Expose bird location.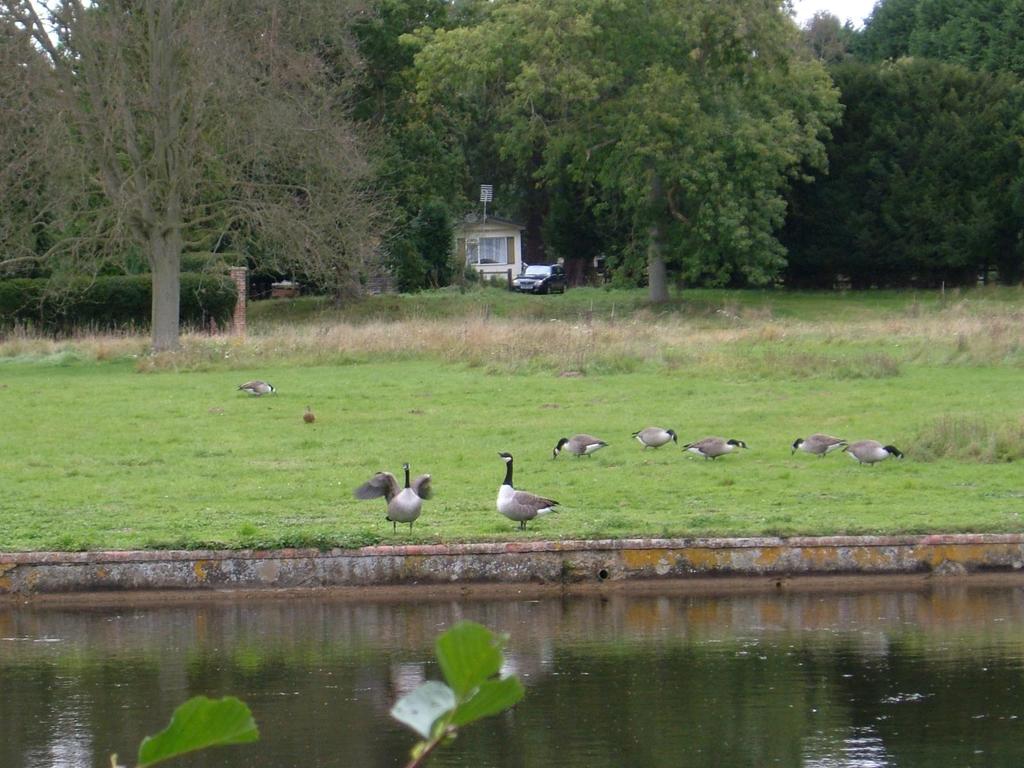
Exposed at (left=298, top=403, right=318, bottom=426).
